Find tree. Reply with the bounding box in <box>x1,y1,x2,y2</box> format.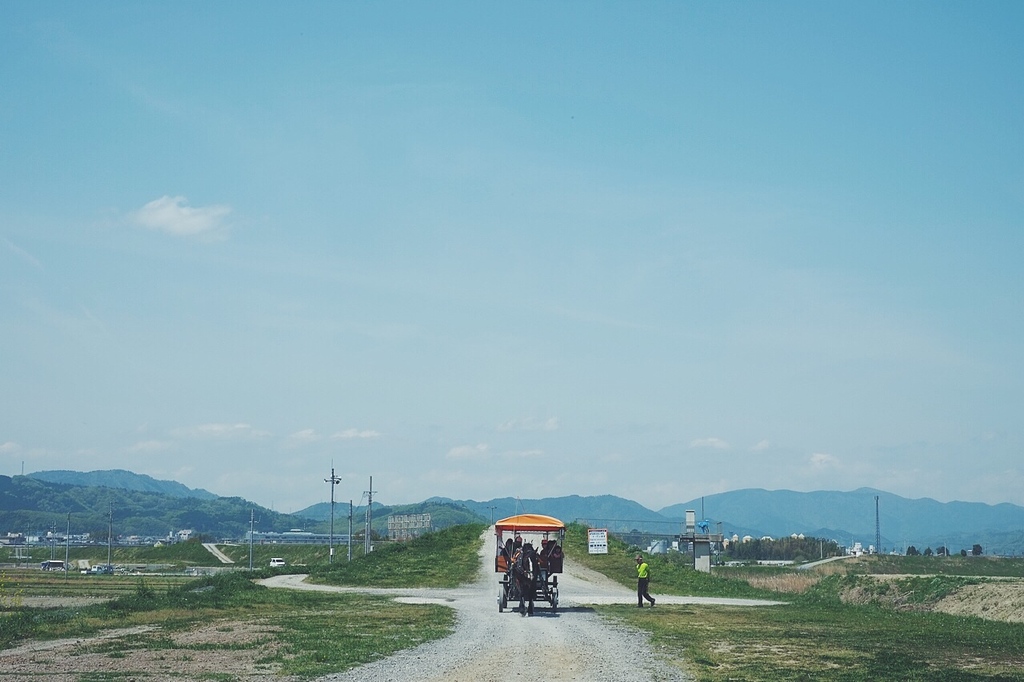
<box>962,548,966,556</box>.
